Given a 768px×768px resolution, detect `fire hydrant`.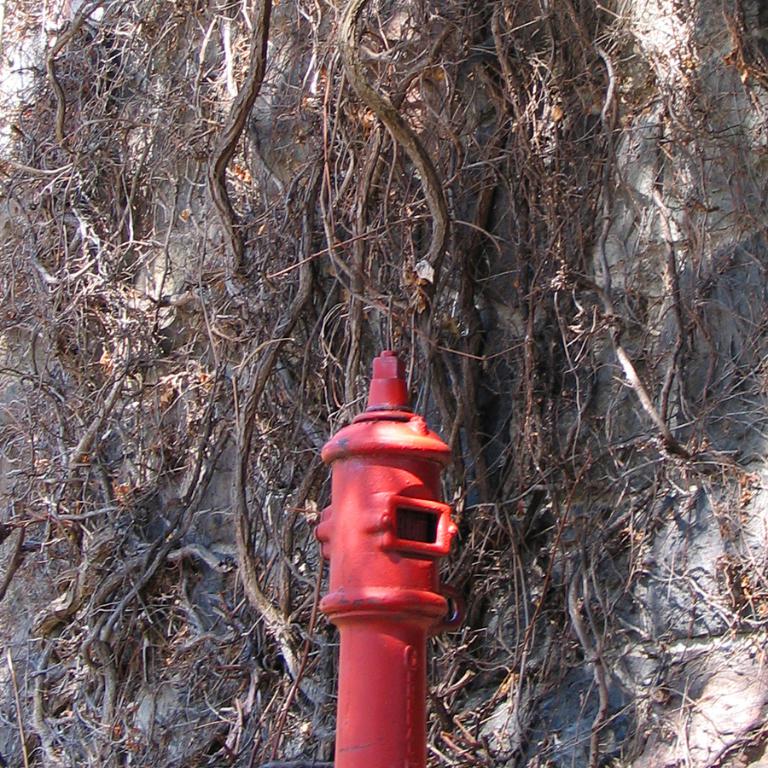
rect(312, 346, 459, 767).
